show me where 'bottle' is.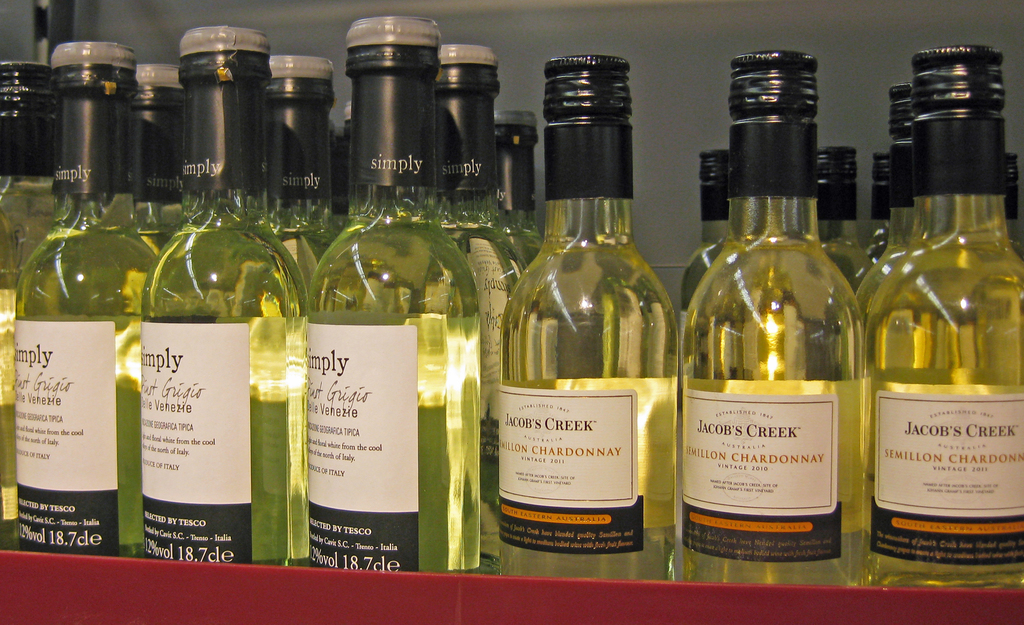
'bottle' is at (left=675, top=150, right=733, bottom=325).
